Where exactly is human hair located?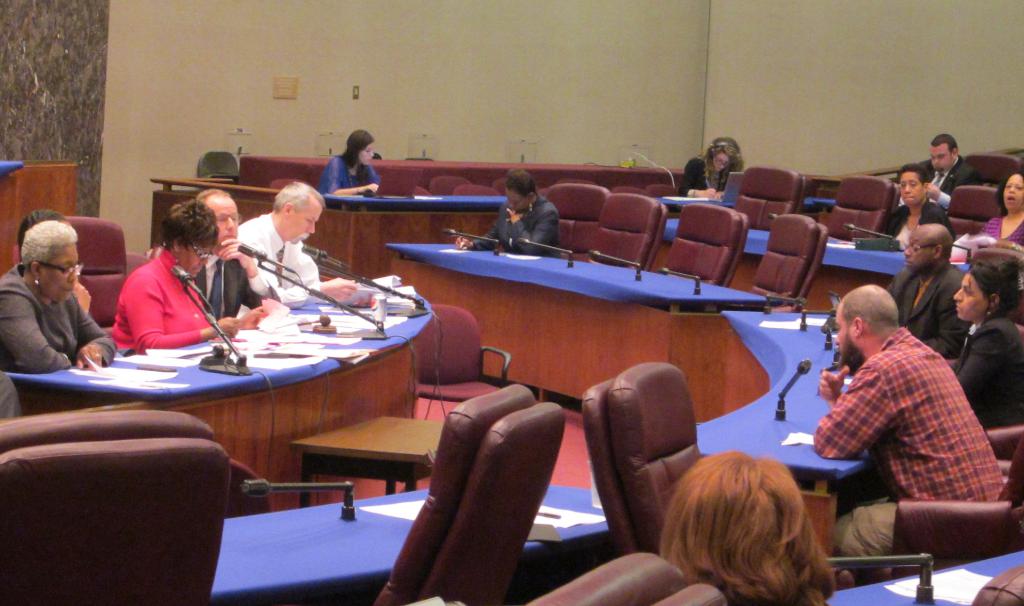
Its bounding box is BBox(341, 129, 372, 174).
